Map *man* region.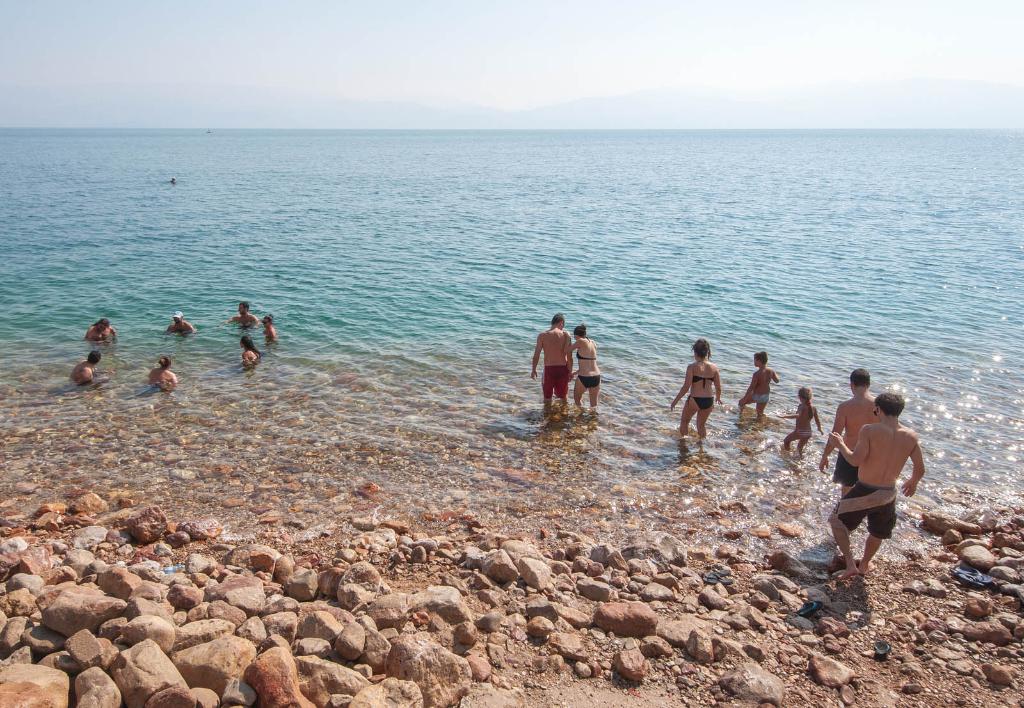
Mapped to 68 348 115 383.
